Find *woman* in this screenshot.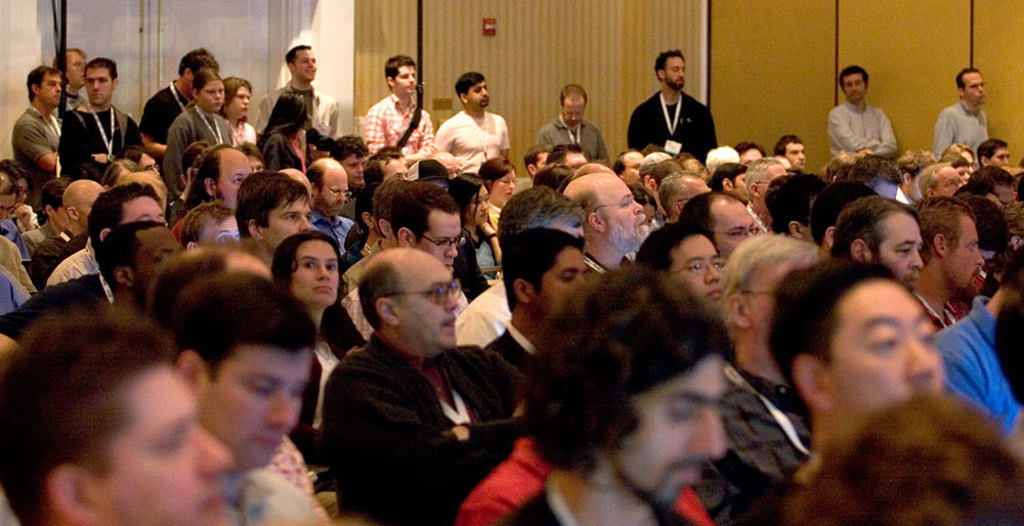
The bounding box for *woman* is 254:88:310:175.
